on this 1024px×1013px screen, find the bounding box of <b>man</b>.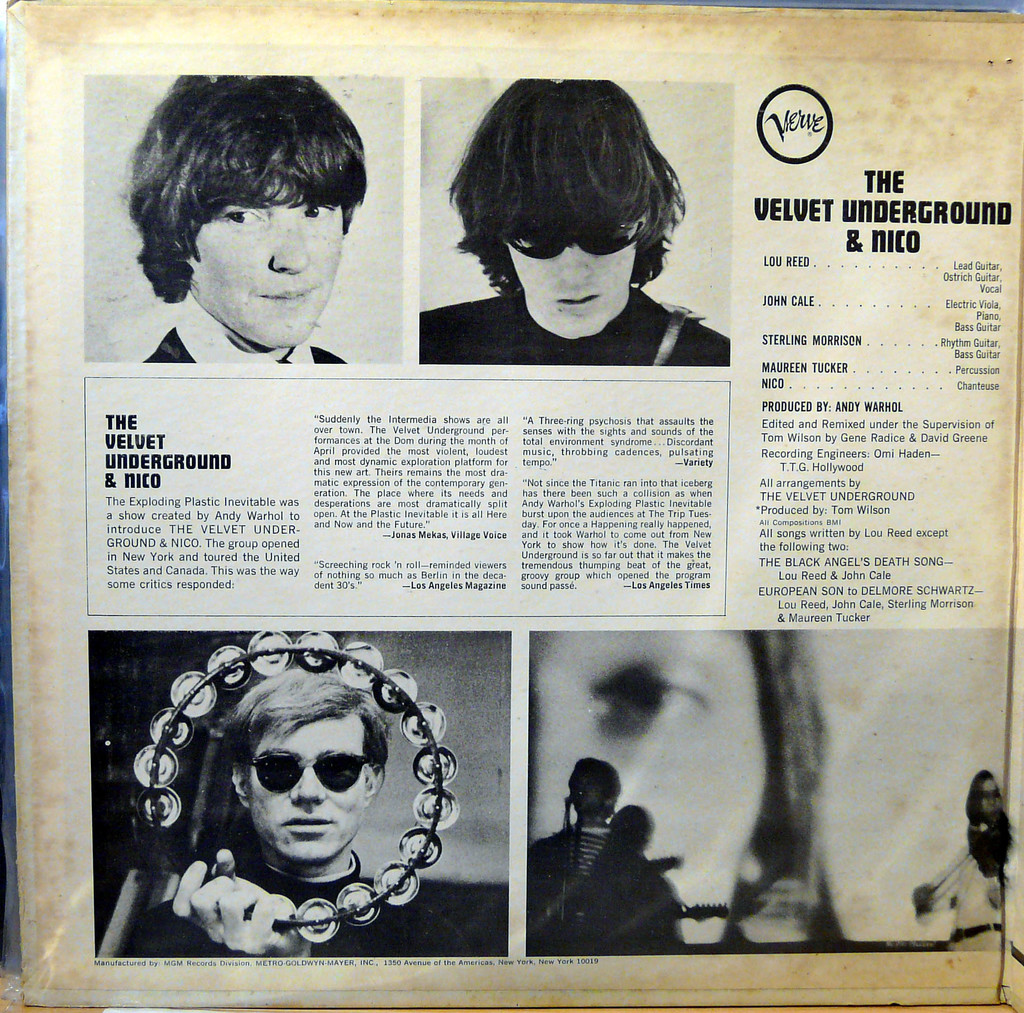
Bounding box: [x1=415, y1=79, x2=733, y2=366].
